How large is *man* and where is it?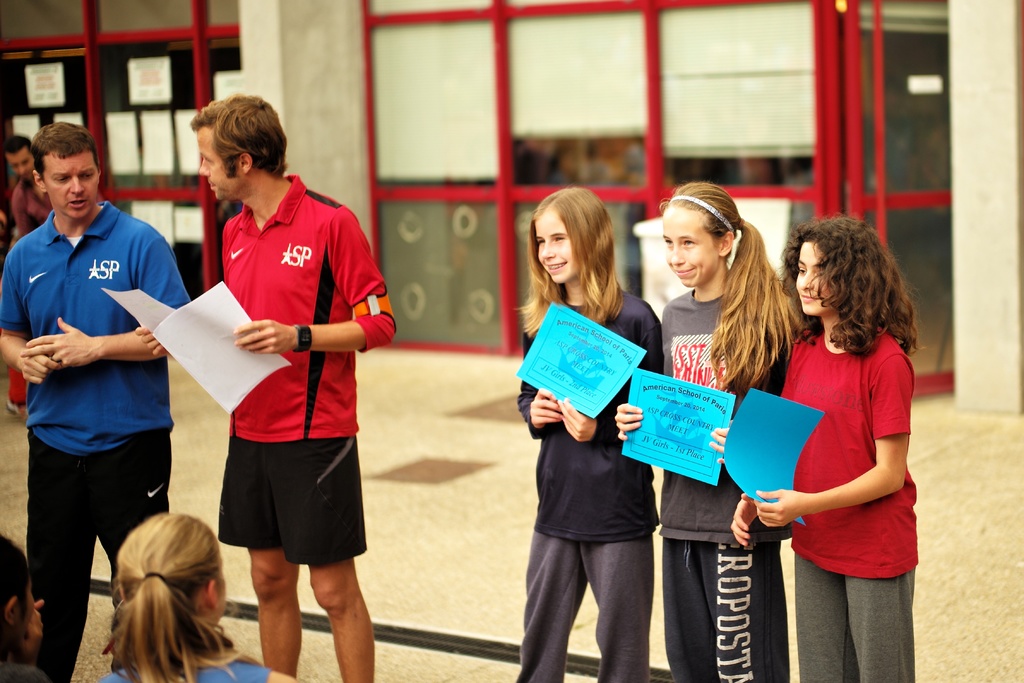
Bounding box: Rect(3, 120, 177, 681).
